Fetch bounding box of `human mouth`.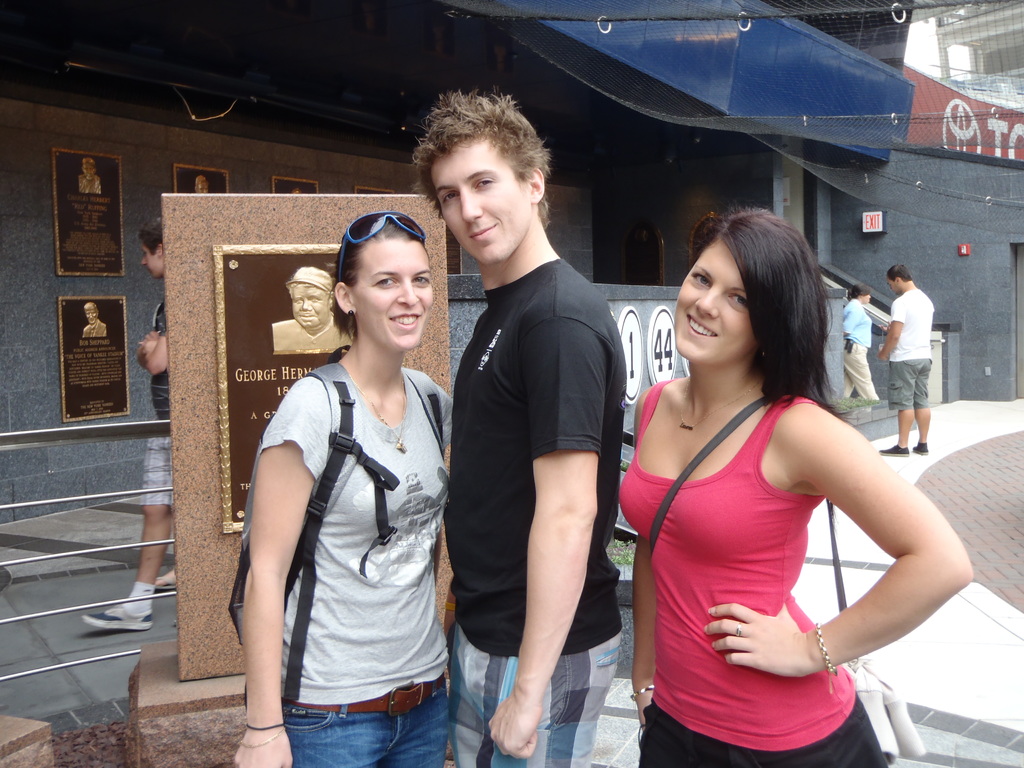
Bbox: l=467, t=218, r=497, b=244.
